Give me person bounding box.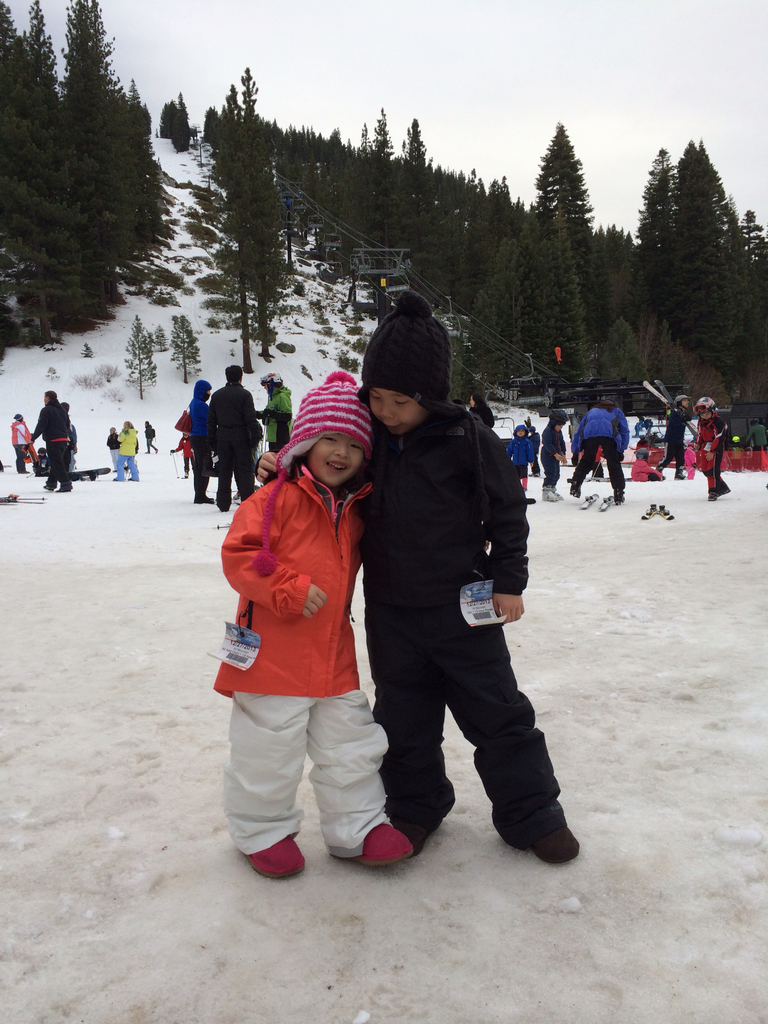
531:410:565:495.
